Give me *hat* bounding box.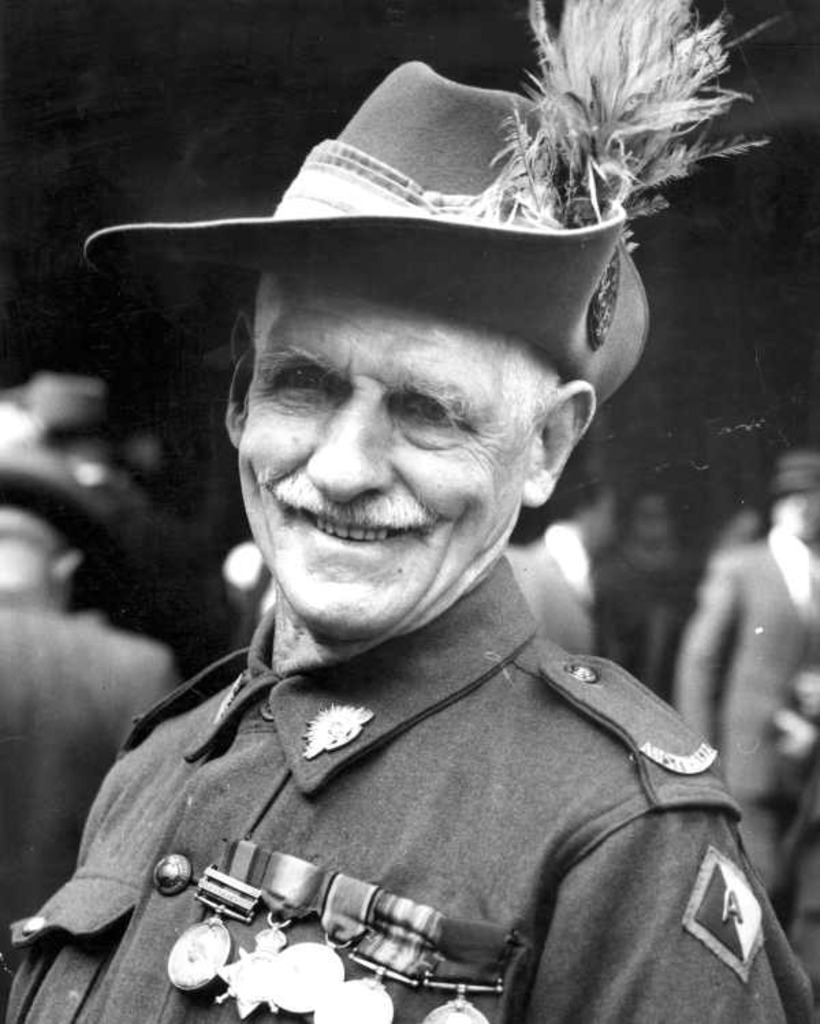
pyautogui.locateOnScreen(760, 447, 819, 498).
